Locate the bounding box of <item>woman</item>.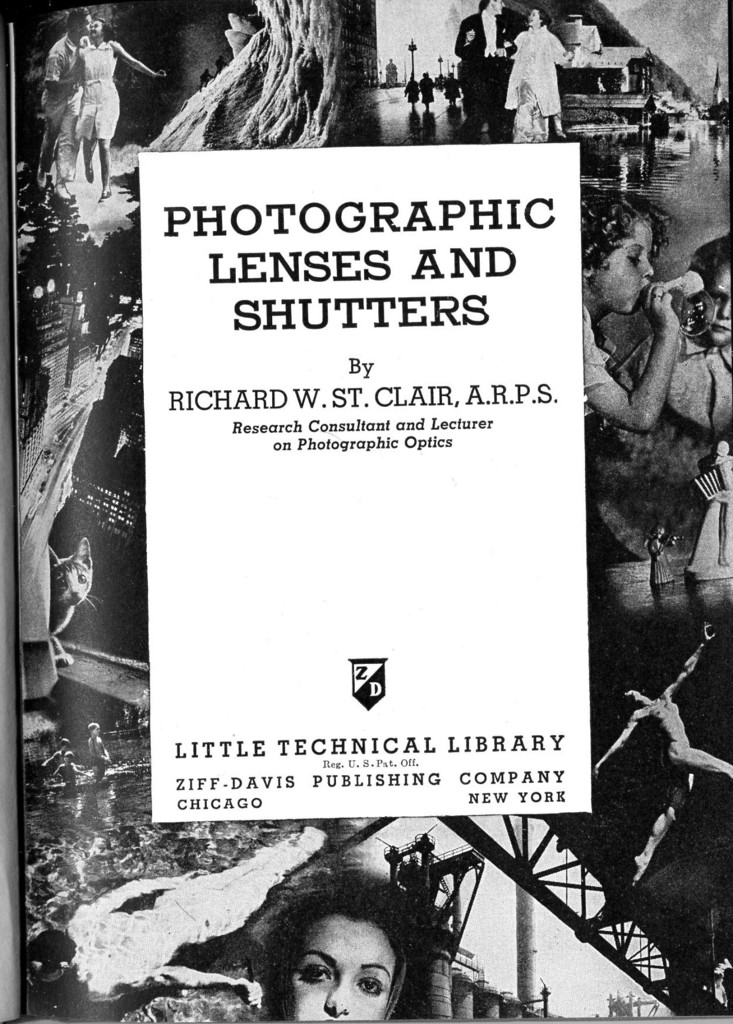
Bounding box: x1=501 y1=8 x2=578 y2=141.
